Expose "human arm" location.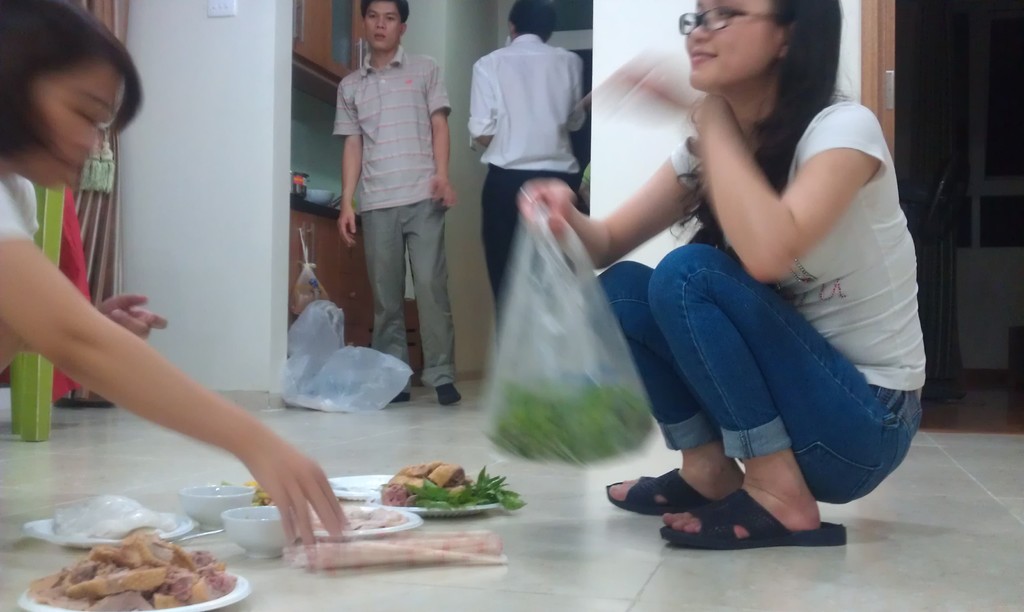
Exposed at bbox=(466, 56, 495, 151).
